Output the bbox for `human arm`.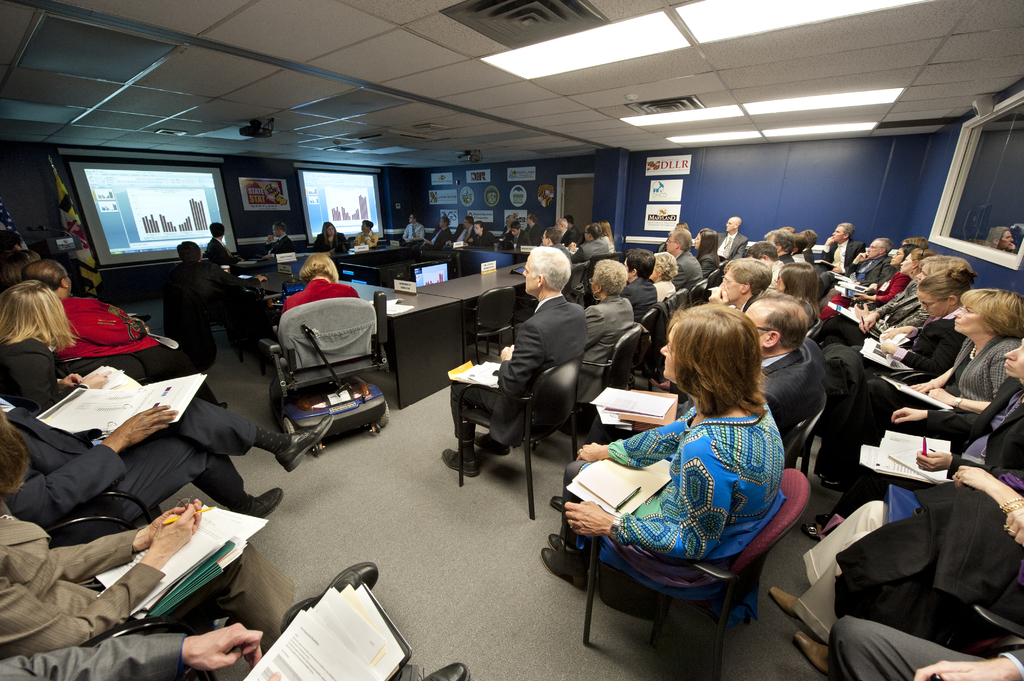
select_region(364, 231, 378, 248).
